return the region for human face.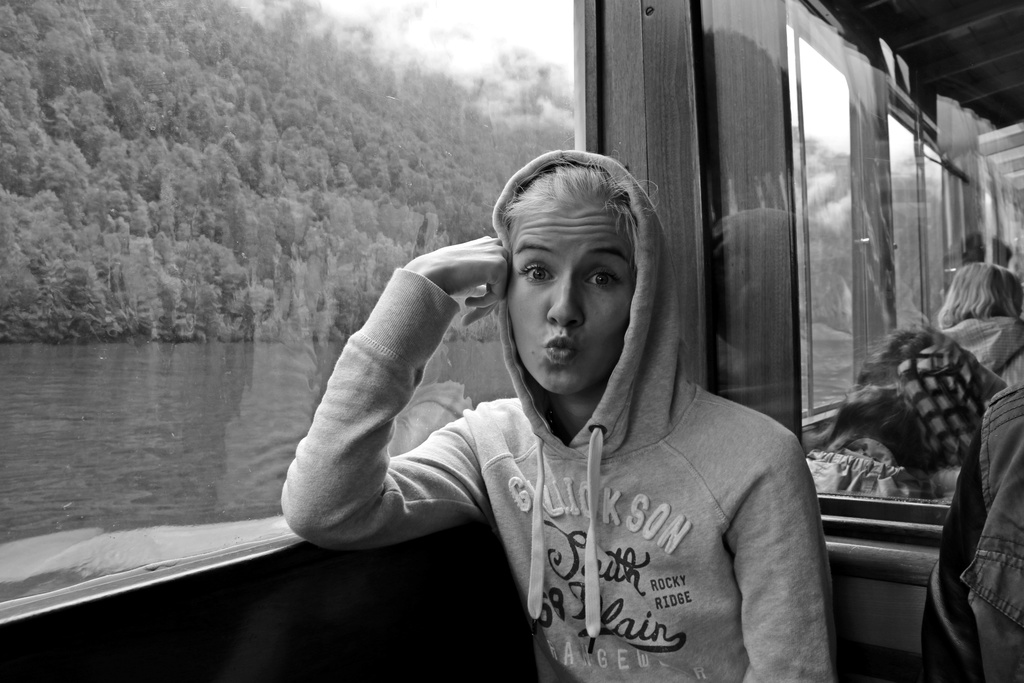
497 201 639 418.
